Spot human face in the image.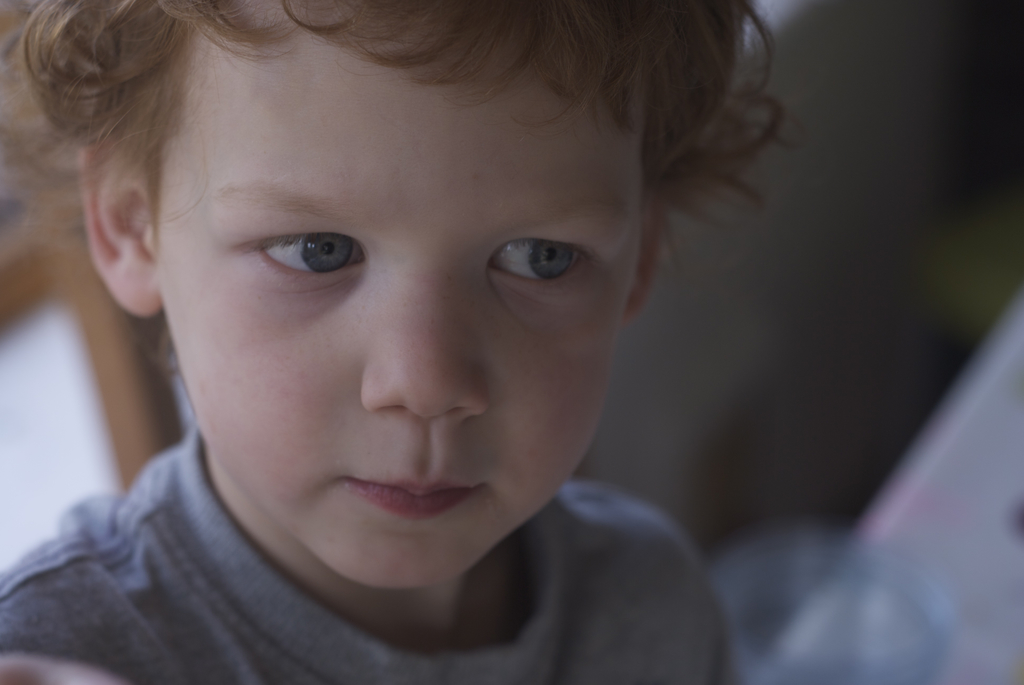
human face found at detection(159, 7, 644, 587).
